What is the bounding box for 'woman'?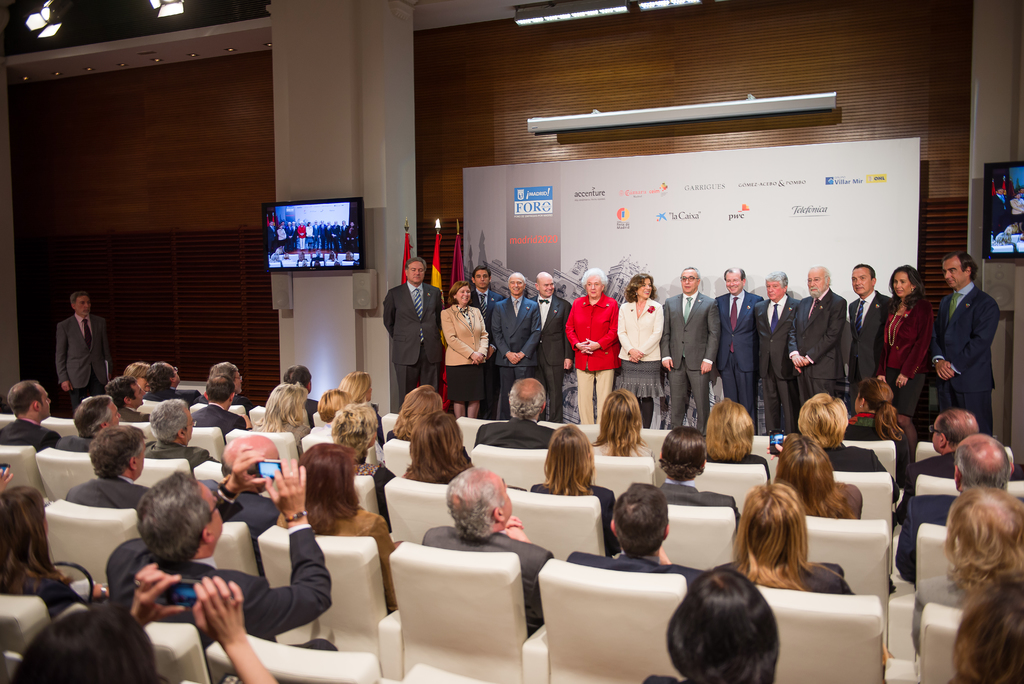
crop(348, 220, 357, 249).
